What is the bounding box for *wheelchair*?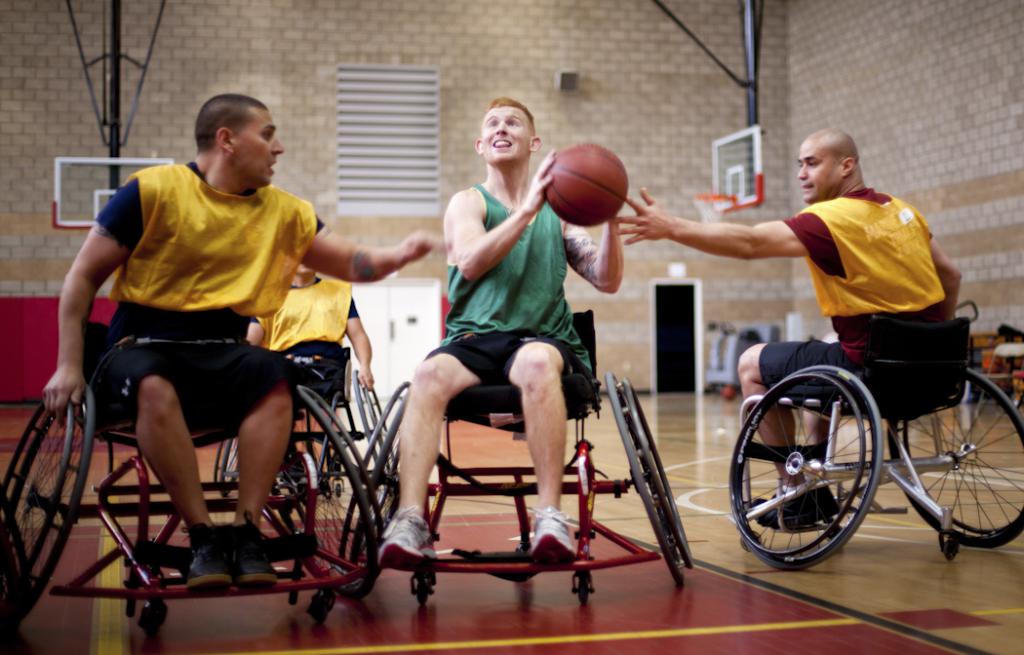
729,316,1023,573.
